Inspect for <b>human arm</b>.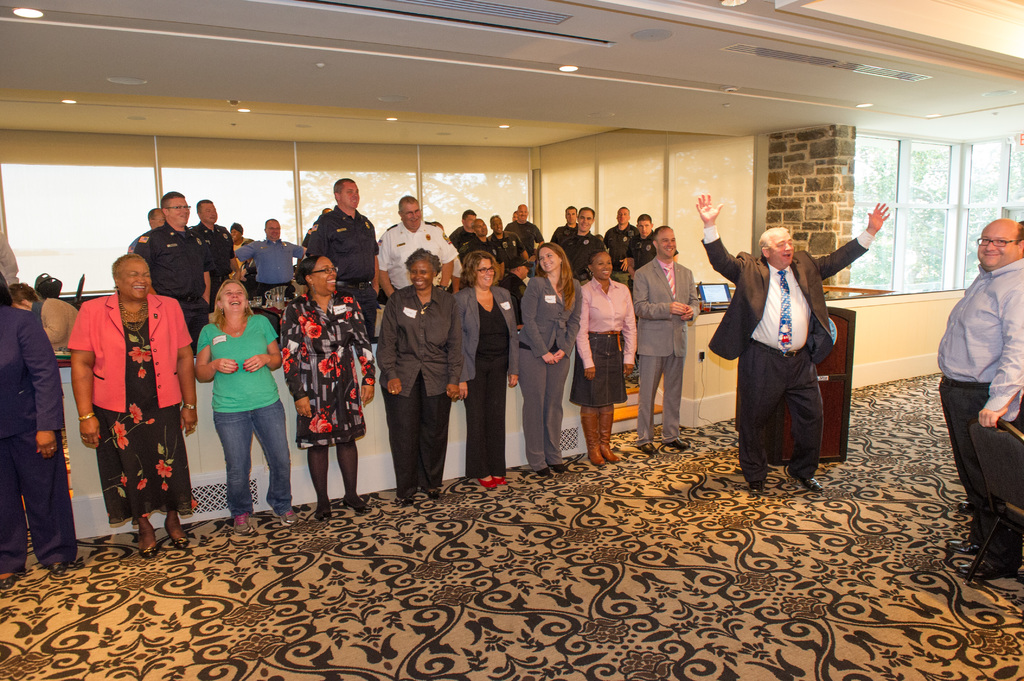
Inspection: detection(228, 255, 243, 280).
